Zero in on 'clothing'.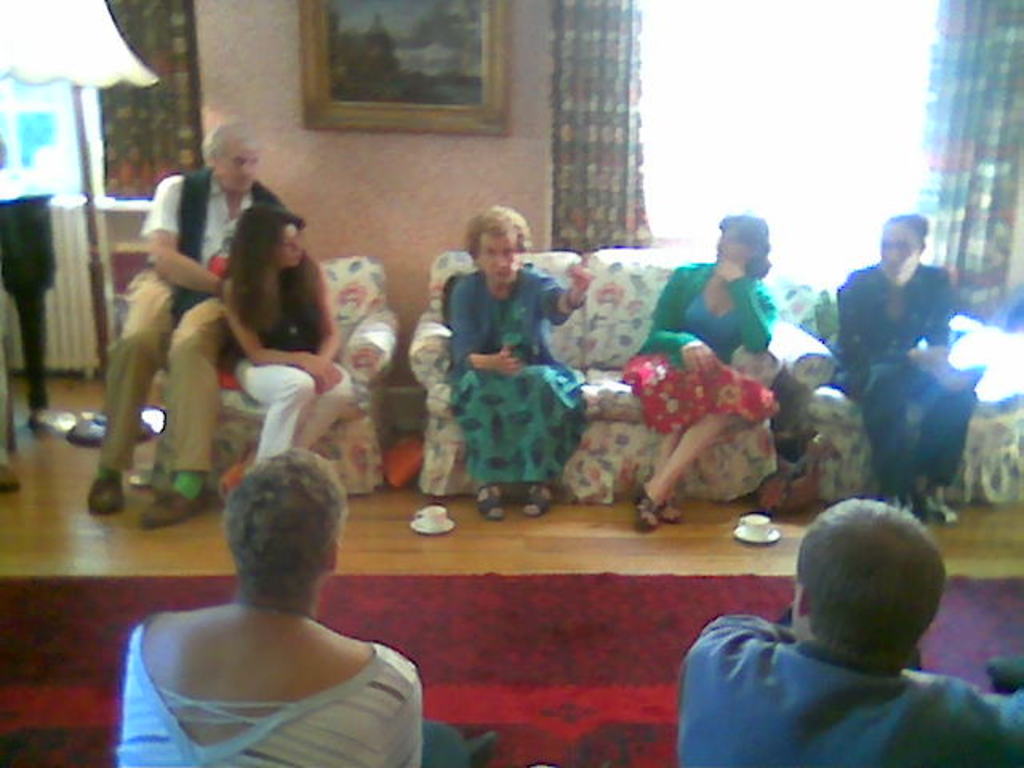
Zeroed in: 218,245,352,474.
